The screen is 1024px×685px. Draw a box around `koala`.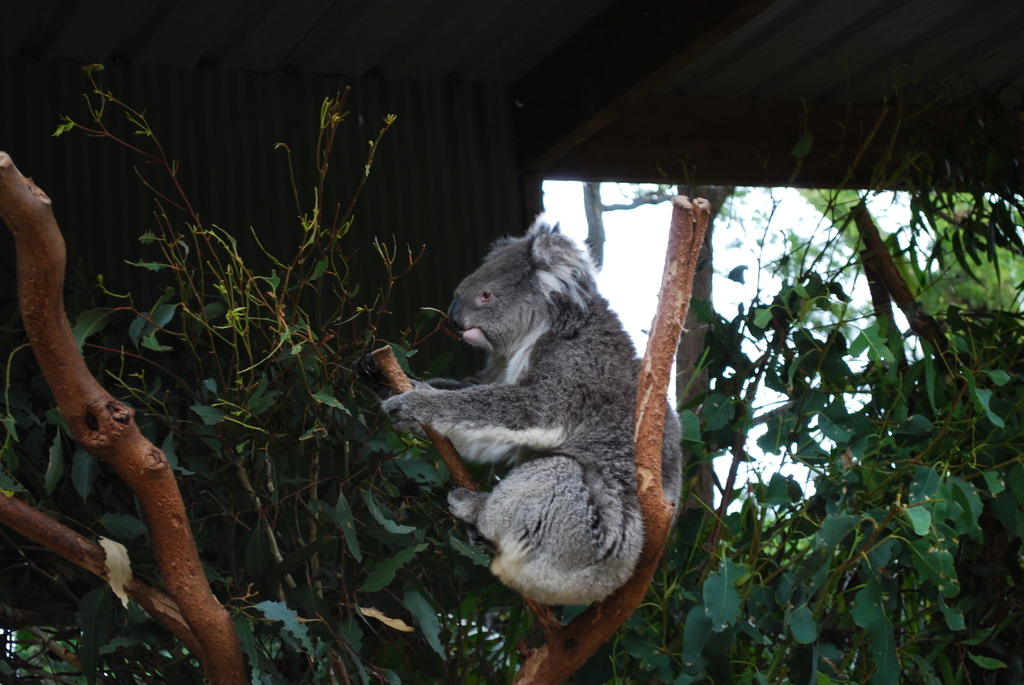
x1=383 y1=221 x2=685 y2=602.
